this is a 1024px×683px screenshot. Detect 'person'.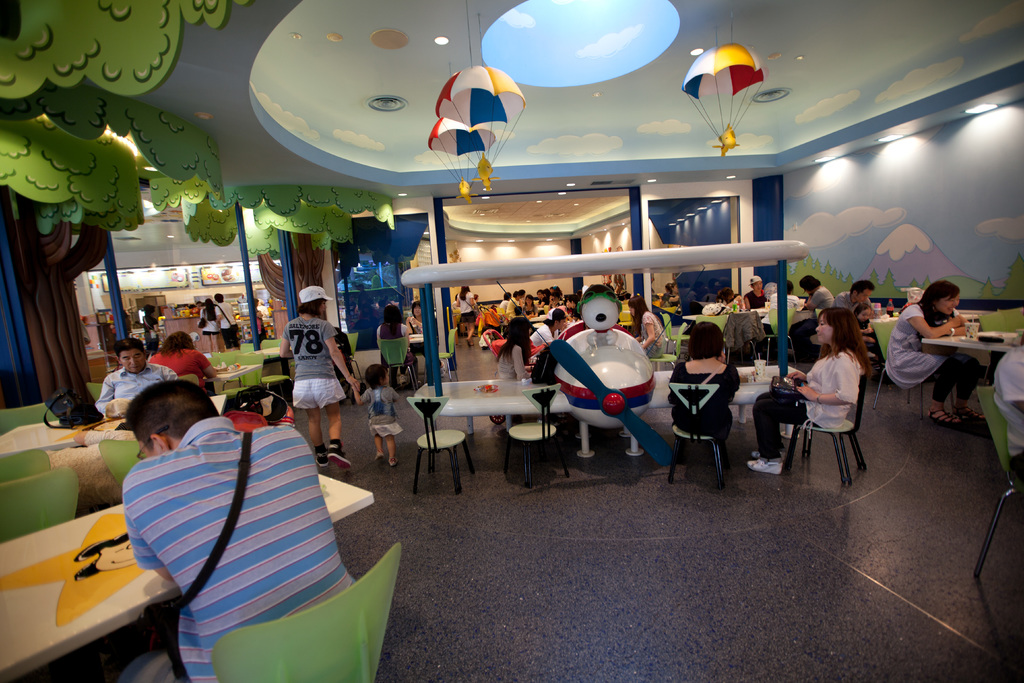
402/302/428/334.
